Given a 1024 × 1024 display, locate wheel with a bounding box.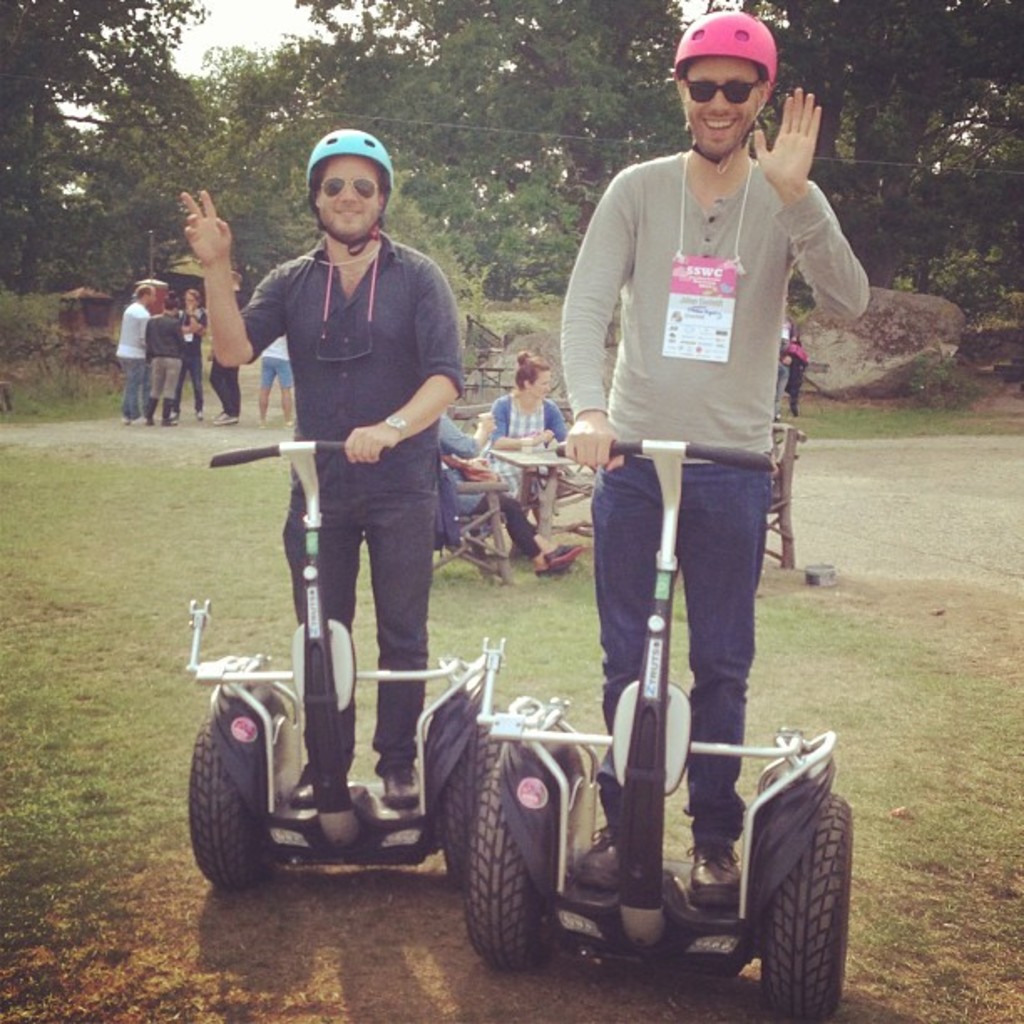
Located: [x1=433, y1=714, x2=497, y2=878].
